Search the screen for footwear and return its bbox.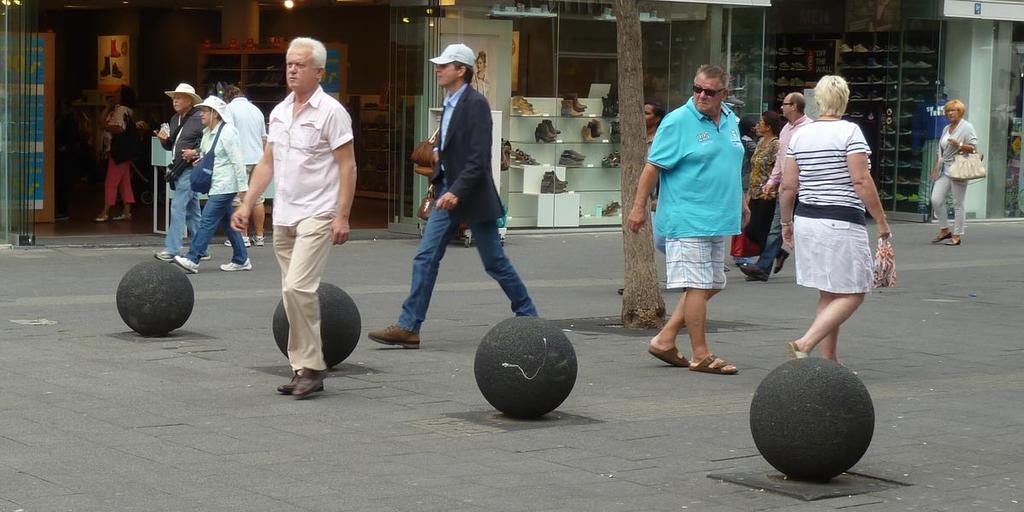
Found: BBox(224, 236, 248, 247).
